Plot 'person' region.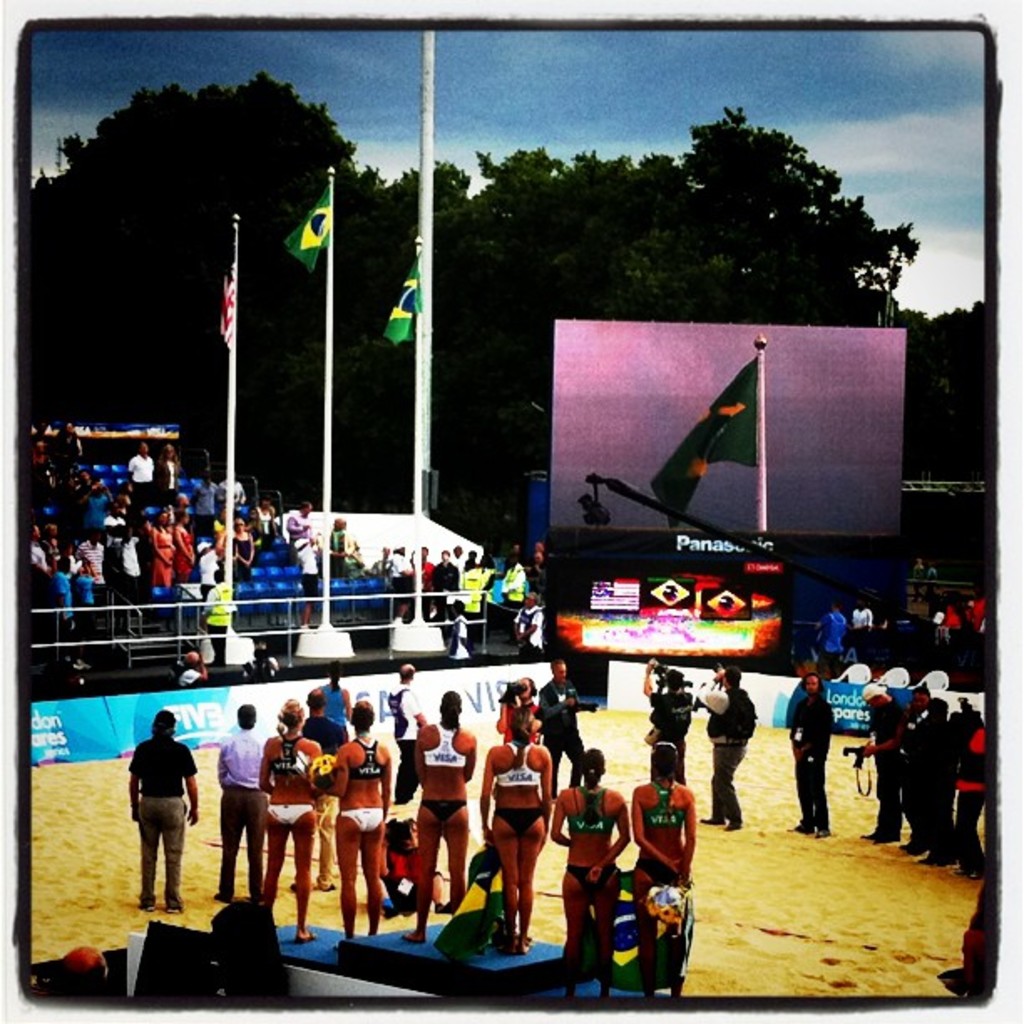
Plotted at 495,549,529,637.
